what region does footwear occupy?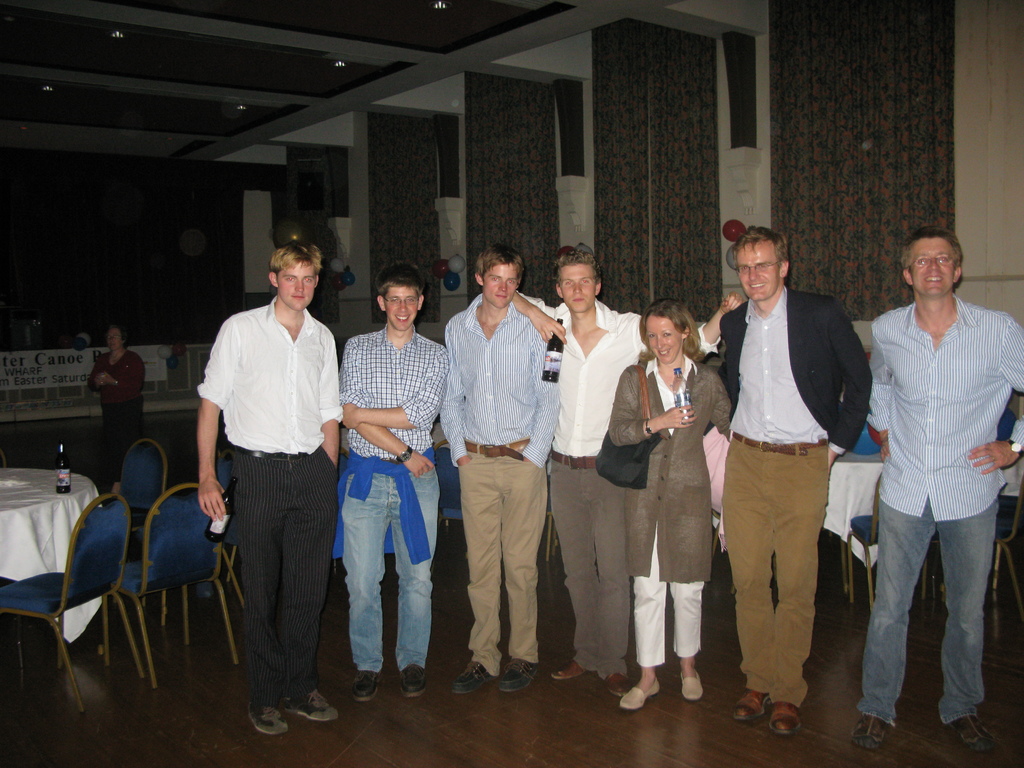
locate(551, 660, 586, 681).
